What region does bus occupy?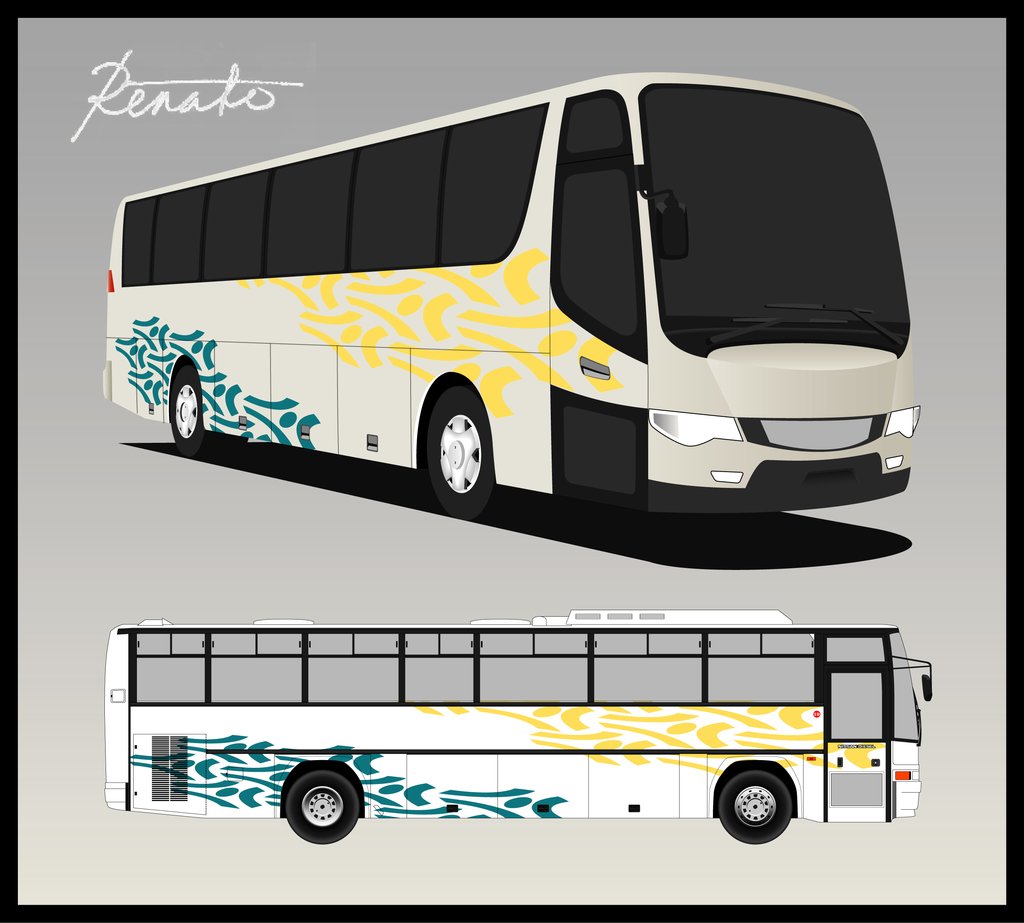
x1=99 y1=70 x2=922 y2=521.
